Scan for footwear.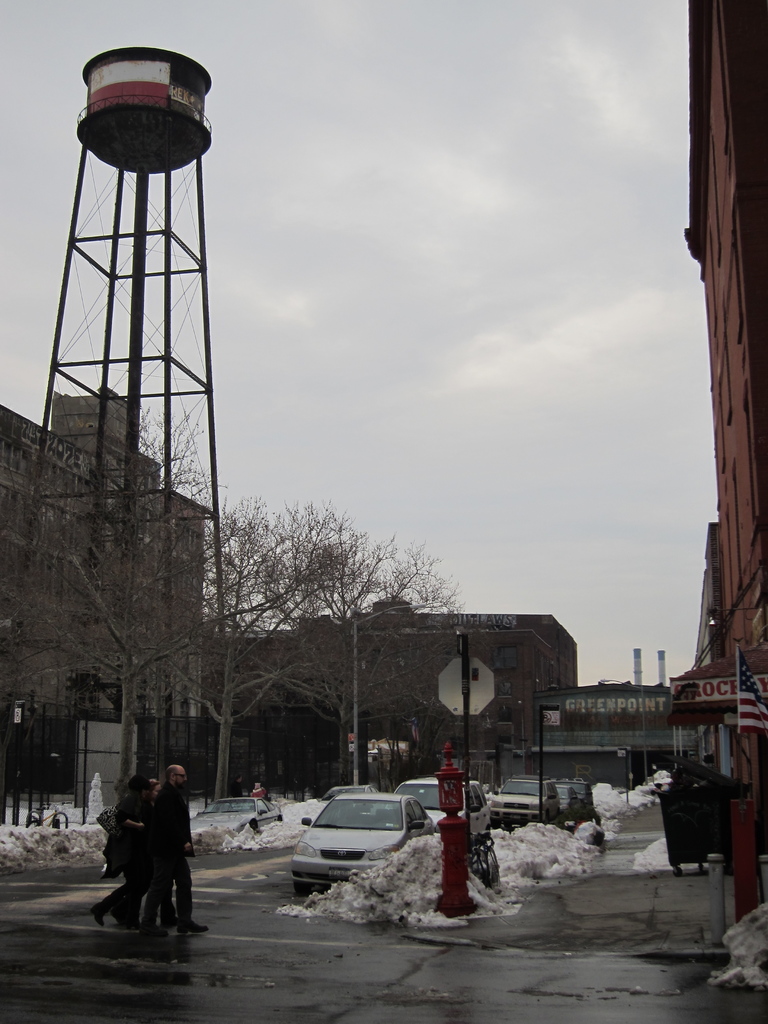
Scan result: locate(178, 915, 207, 937).
